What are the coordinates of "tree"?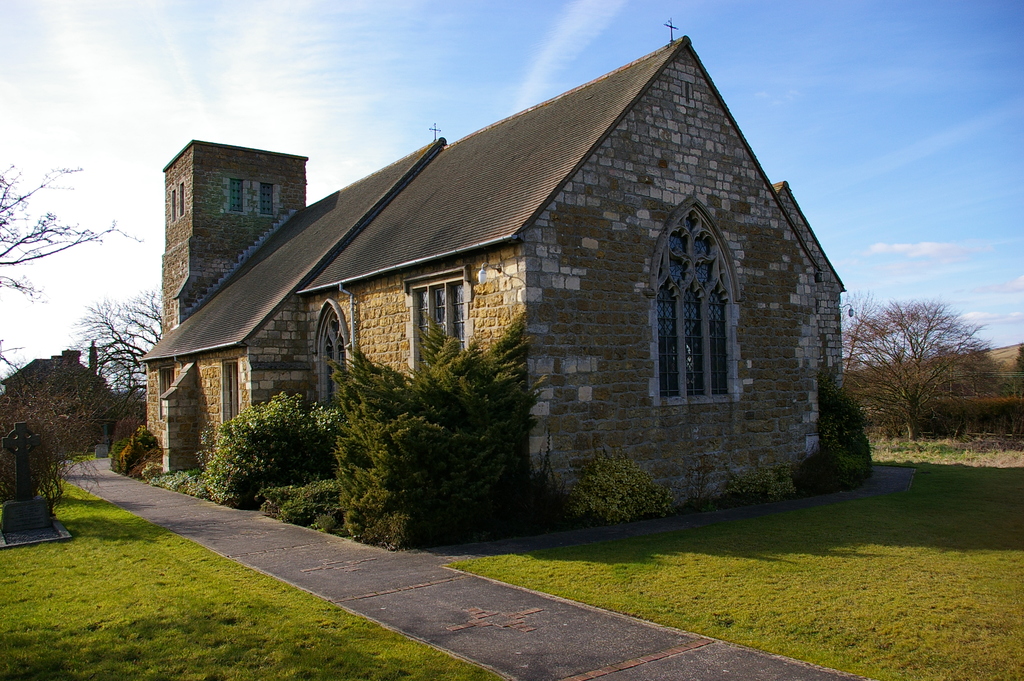
detection(836, 290, 1004, 441).
